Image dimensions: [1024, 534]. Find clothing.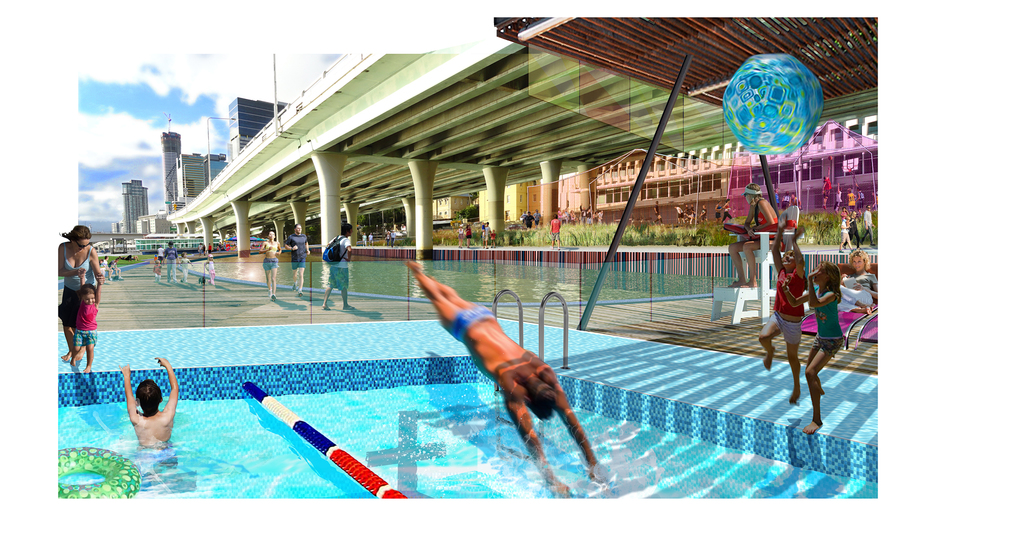
x1=550 y1=219 x2=561 y2=239.
